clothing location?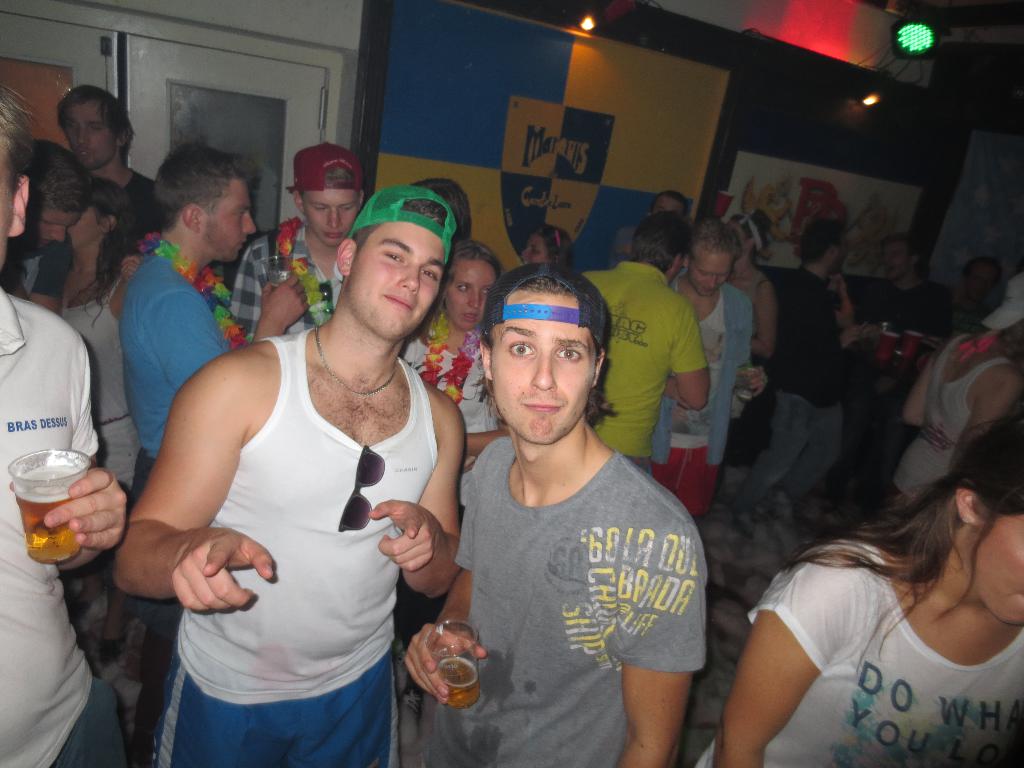
BBox(124, 326, 439, 767)
